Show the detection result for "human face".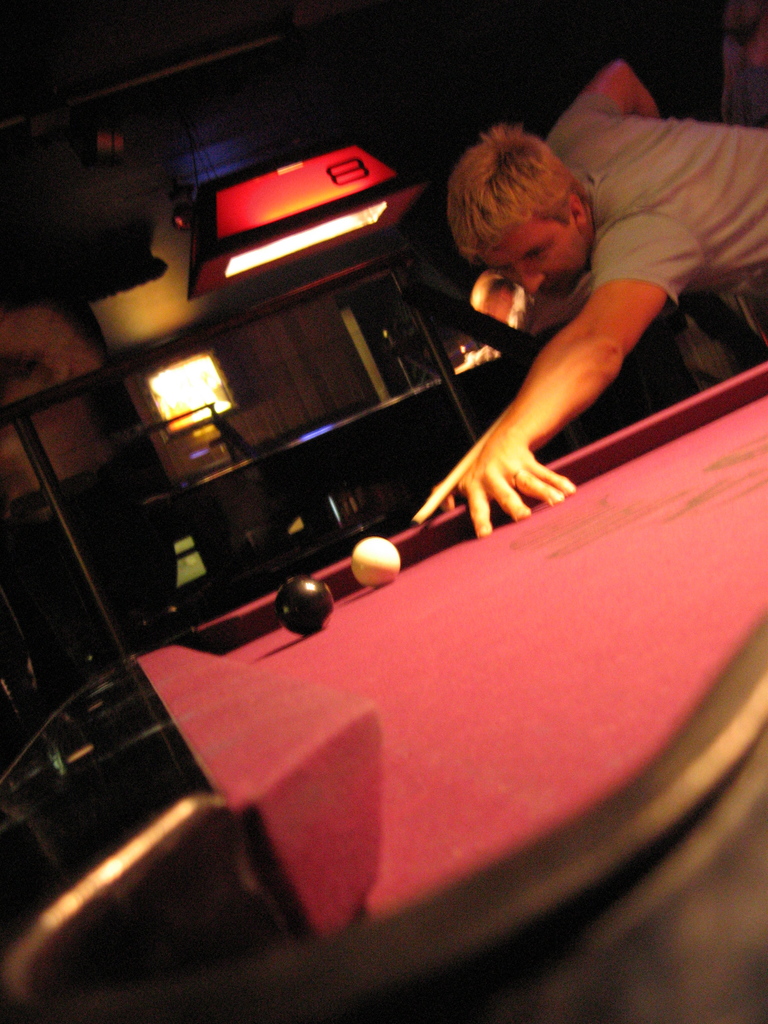
[x1=477, y1=218, x2=575, y2=297].
